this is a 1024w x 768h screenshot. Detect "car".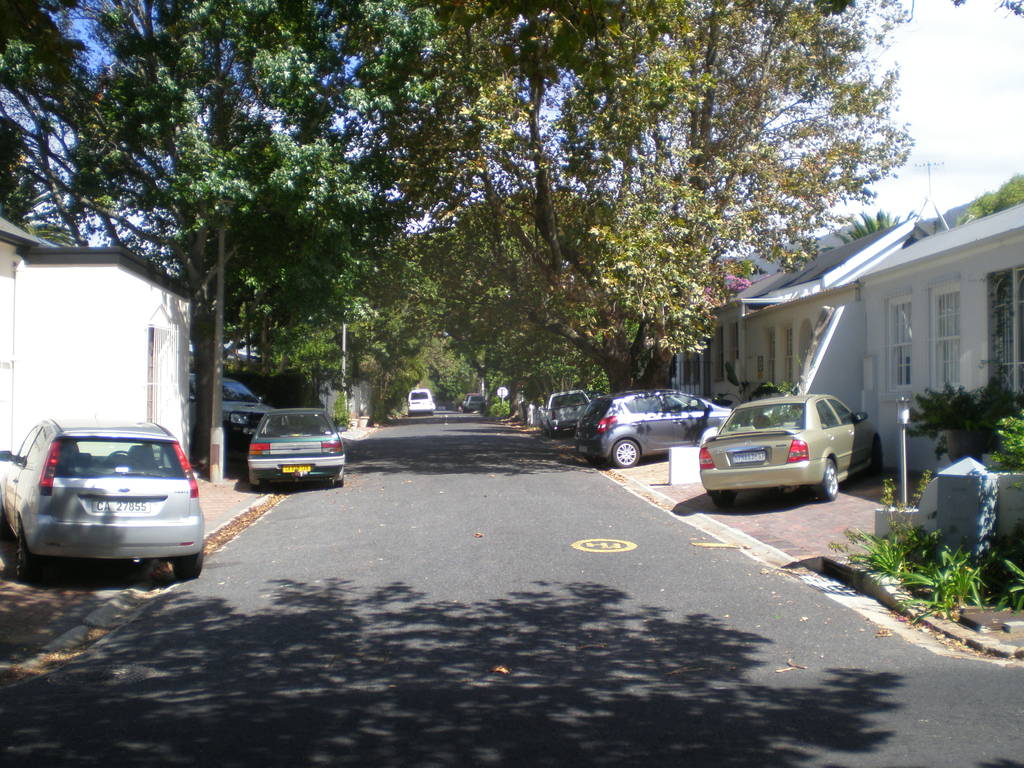
rect(464, 396, 488, 411).
